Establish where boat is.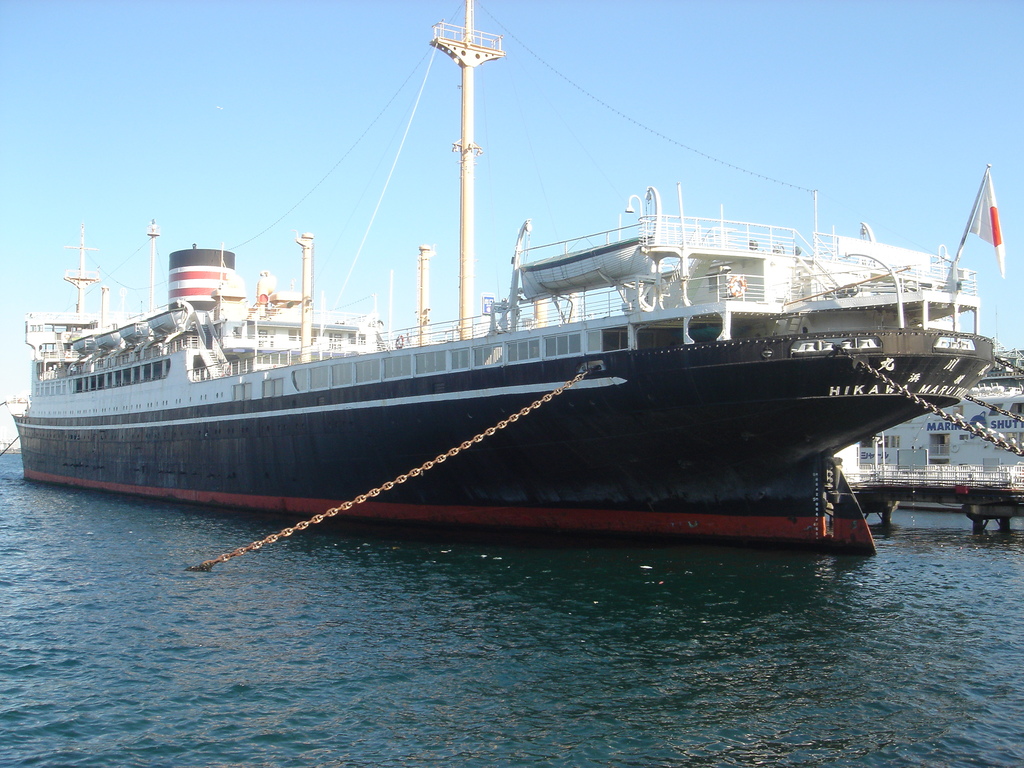
Established at [51,33,982,572].
